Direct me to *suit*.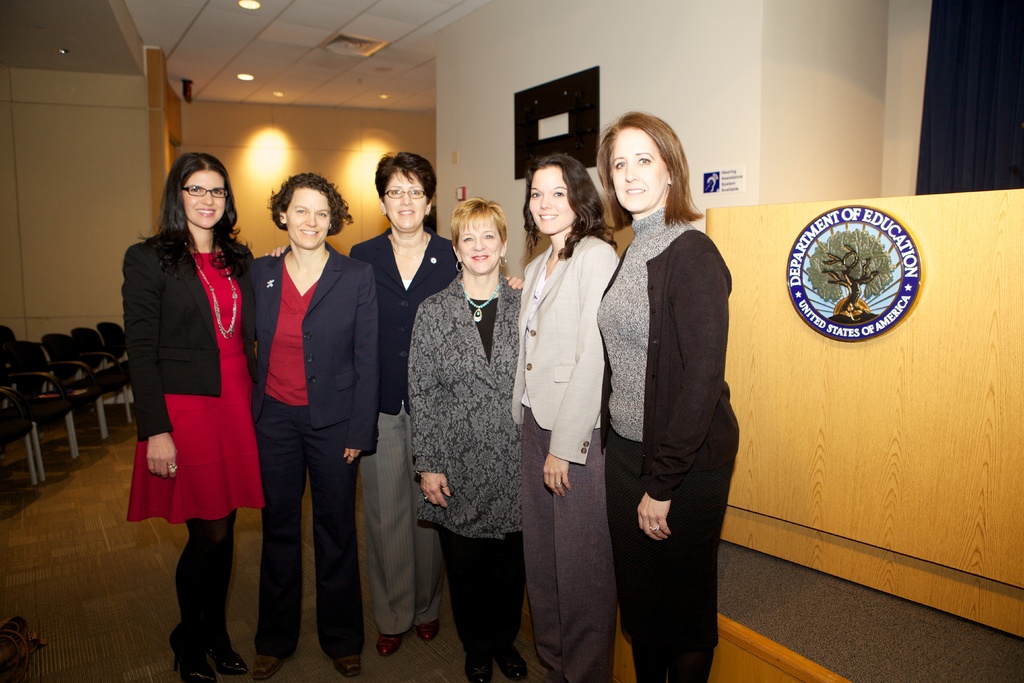
Direction: (237, 182, 374, 652).
